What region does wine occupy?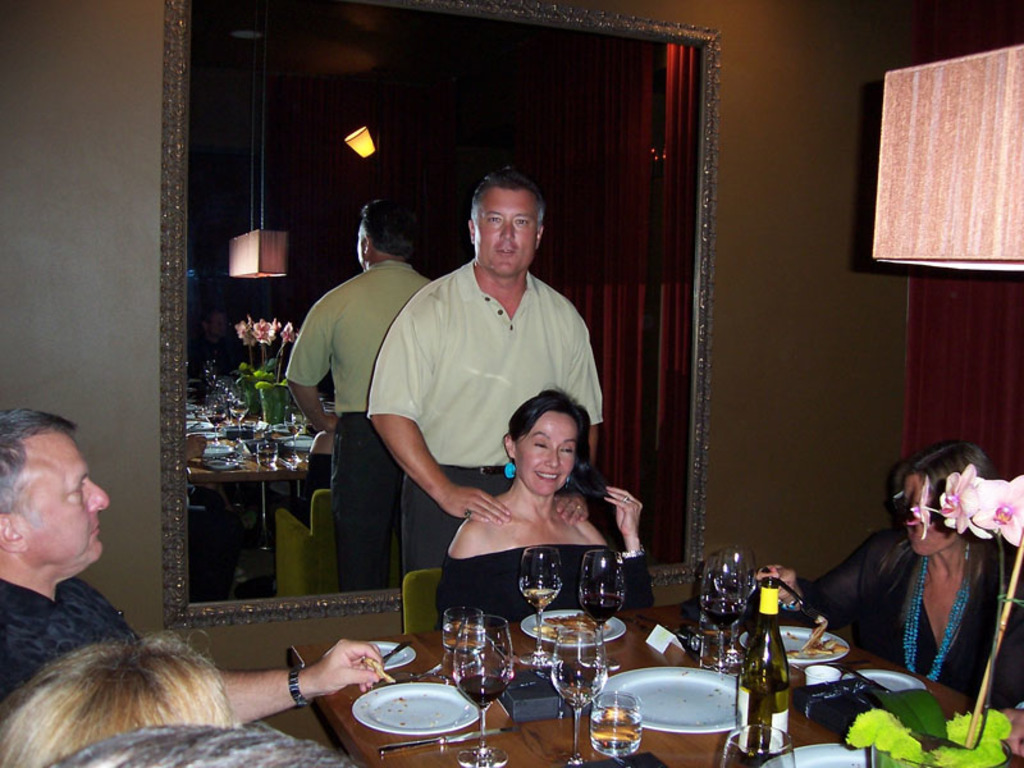
bbox(457, 673, 507, 709).
